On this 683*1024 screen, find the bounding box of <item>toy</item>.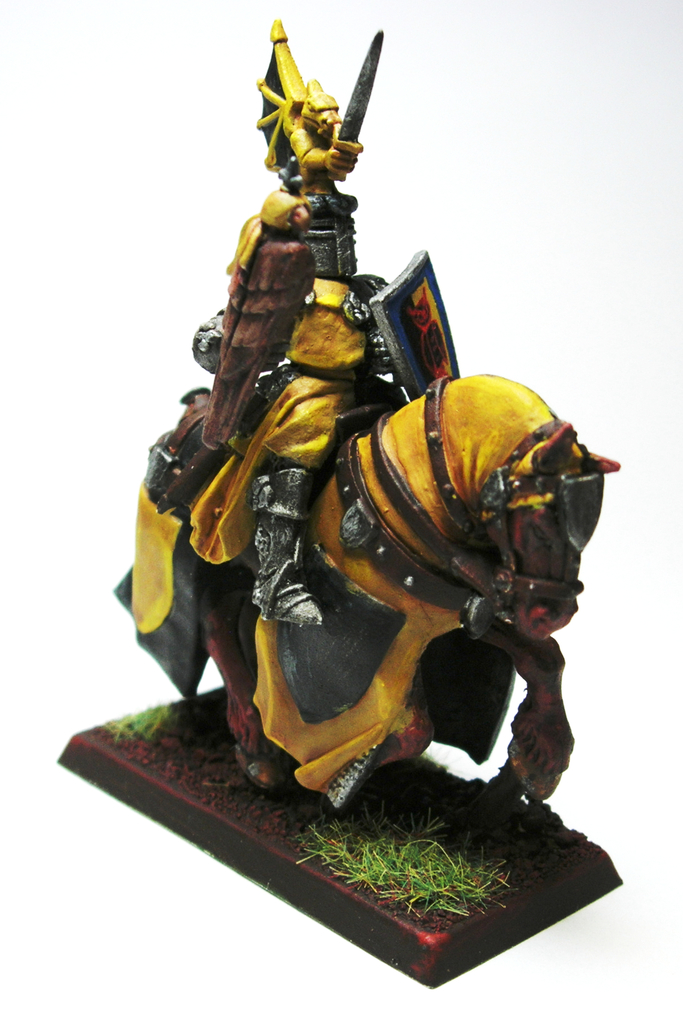
Bounding box: 132 19 461 708.
